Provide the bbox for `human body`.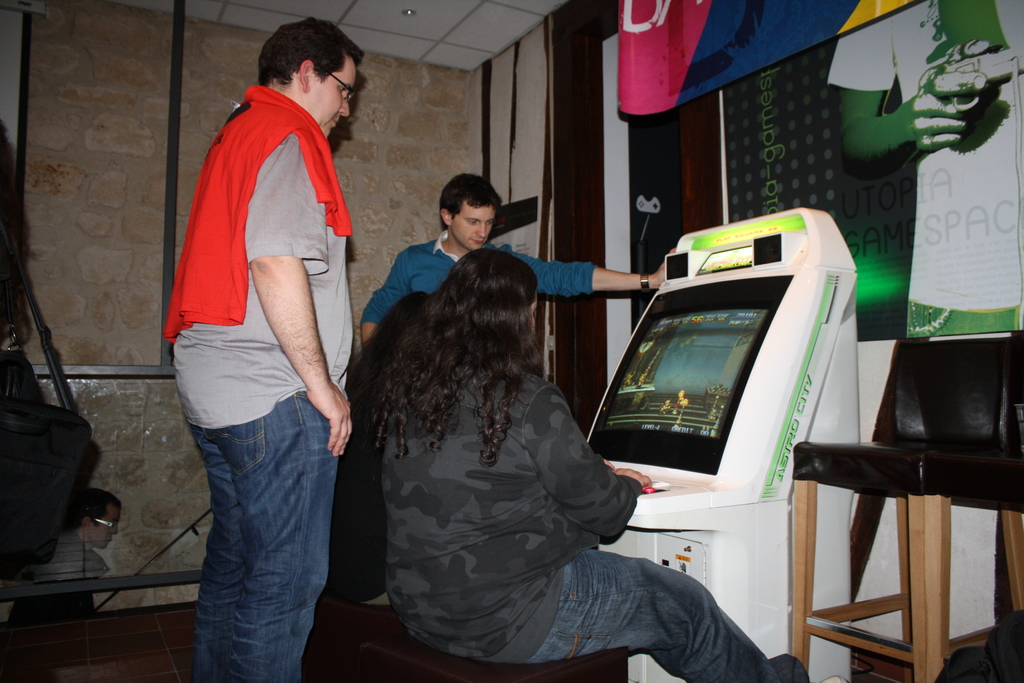
box=[175, 3, 368, 601].
